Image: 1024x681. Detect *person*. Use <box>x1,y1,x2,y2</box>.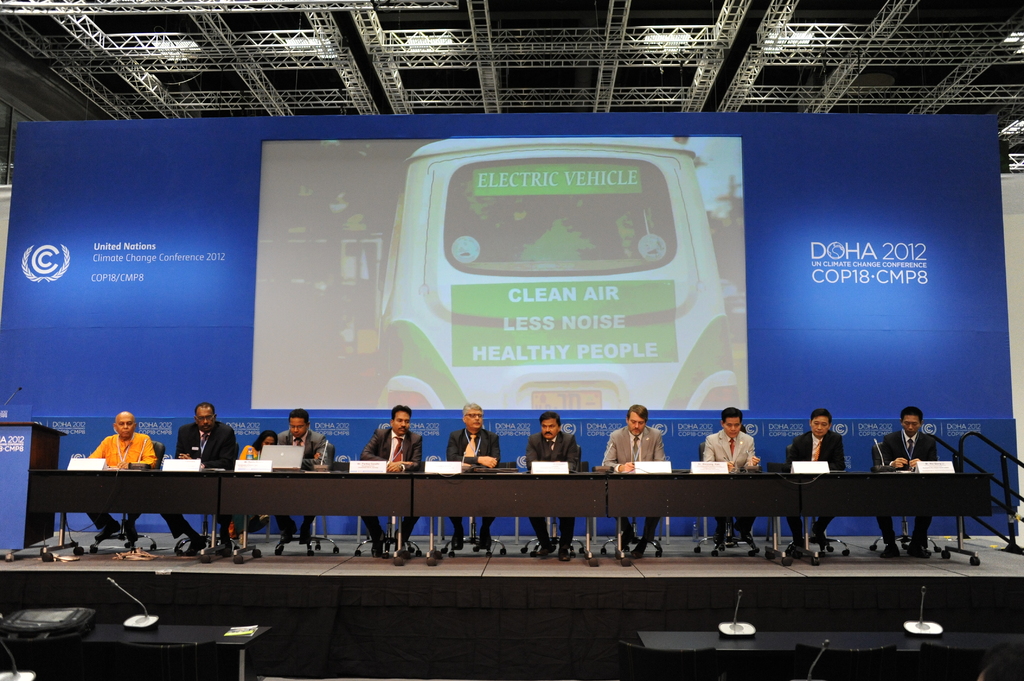
<box>361,405,425,549</box>.
